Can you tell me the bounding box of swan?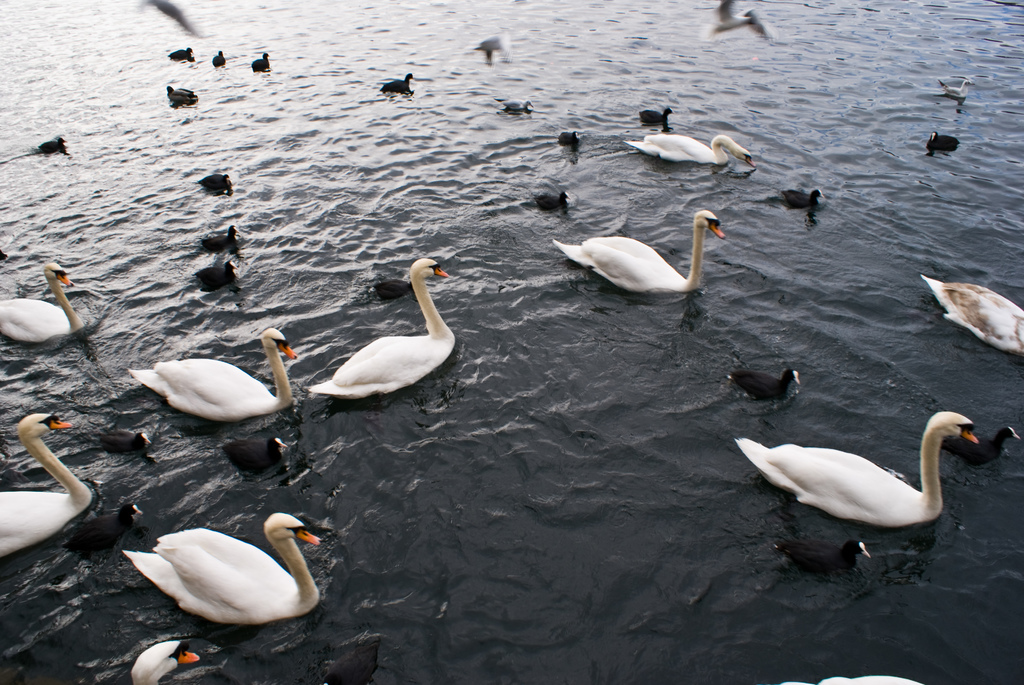
box=[770, 539, 872, 578].
